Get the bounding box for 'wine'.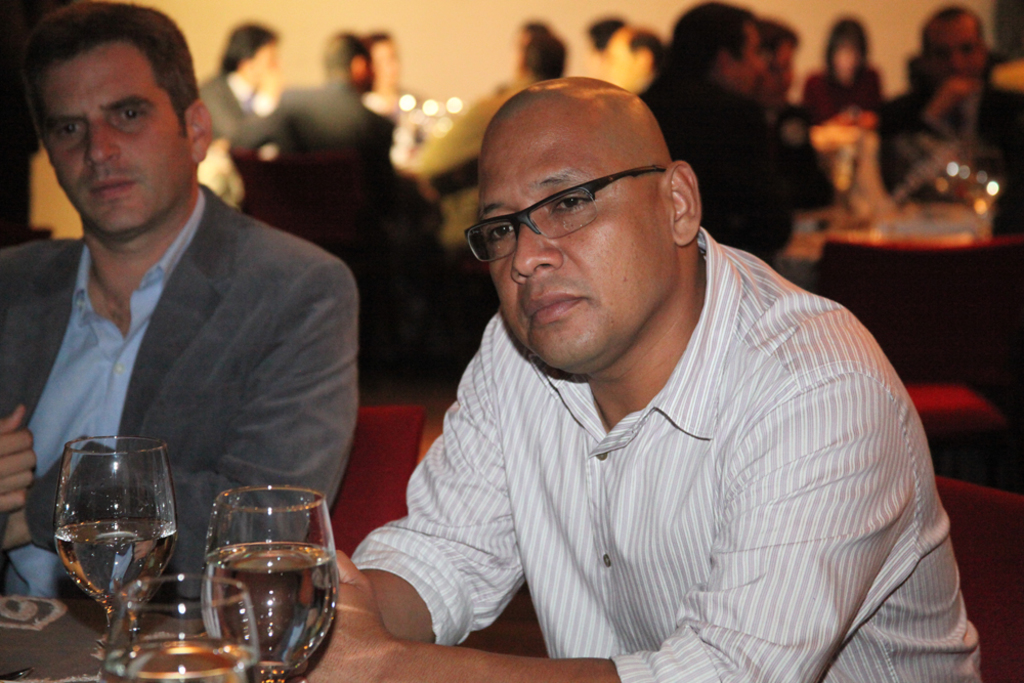
{"left": 203, "top": 538, "right": 342, "bottom": 682}.
